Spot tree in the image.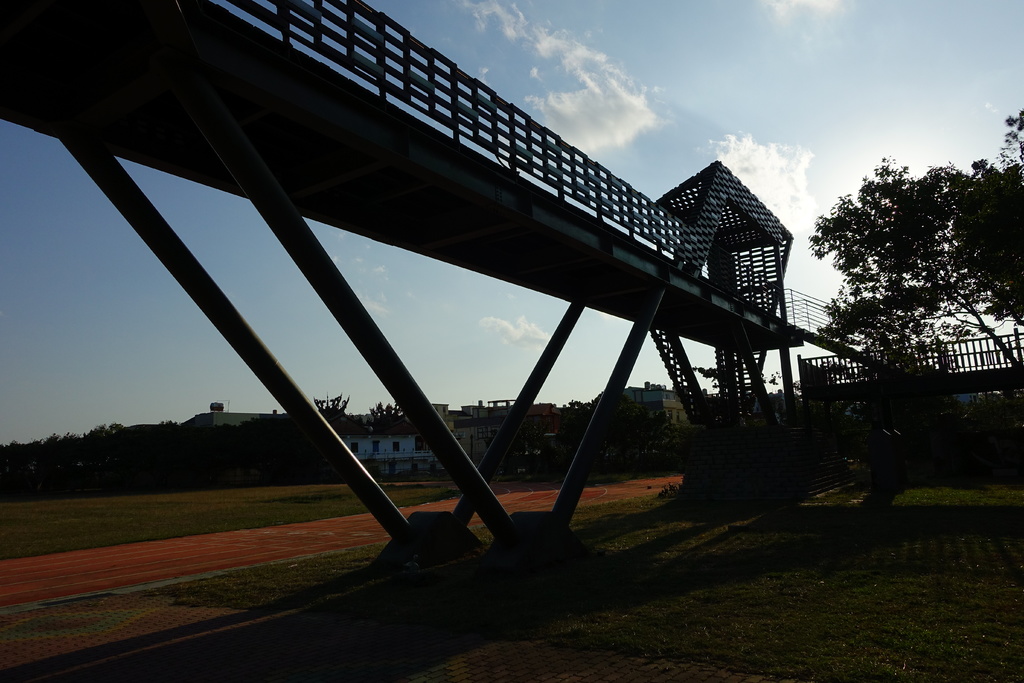
tree found at (x1=799, y1=123, x2=1003, y2=458).
